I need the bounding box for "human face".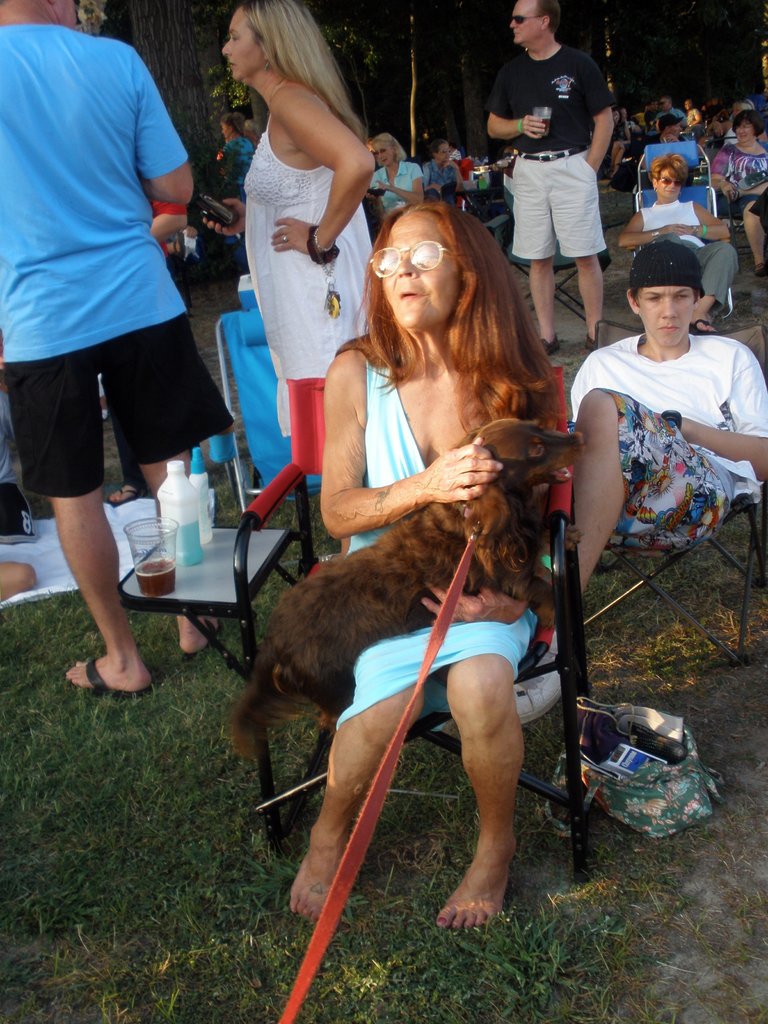
Here it is: (381,211,463,330).
